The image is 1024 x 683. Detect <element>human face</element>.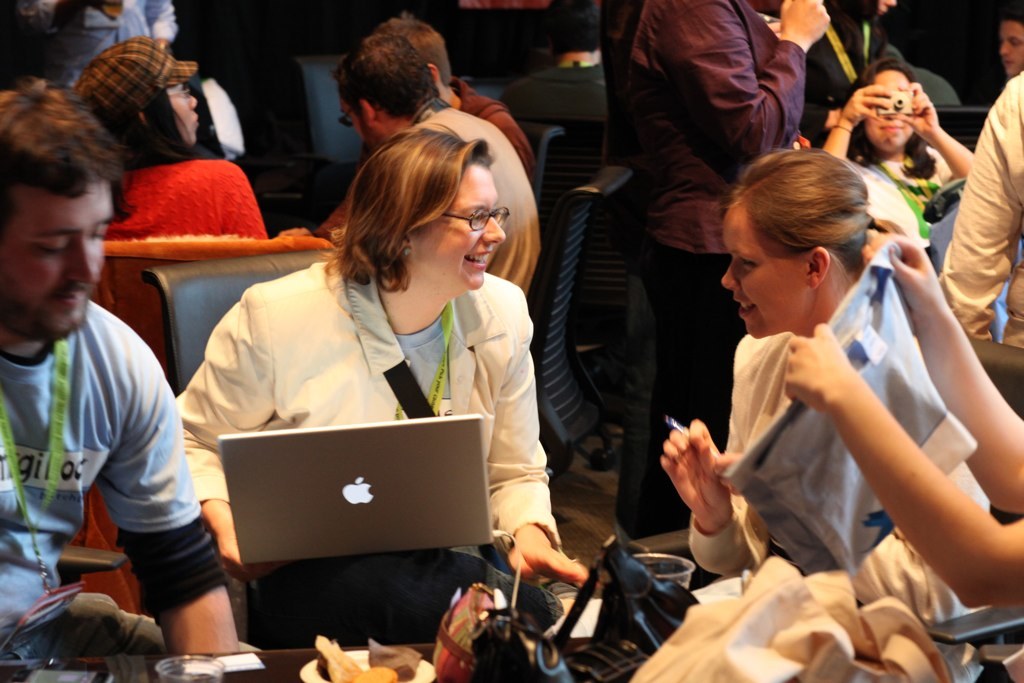
Detection: region(0, 186, 128, 343).
